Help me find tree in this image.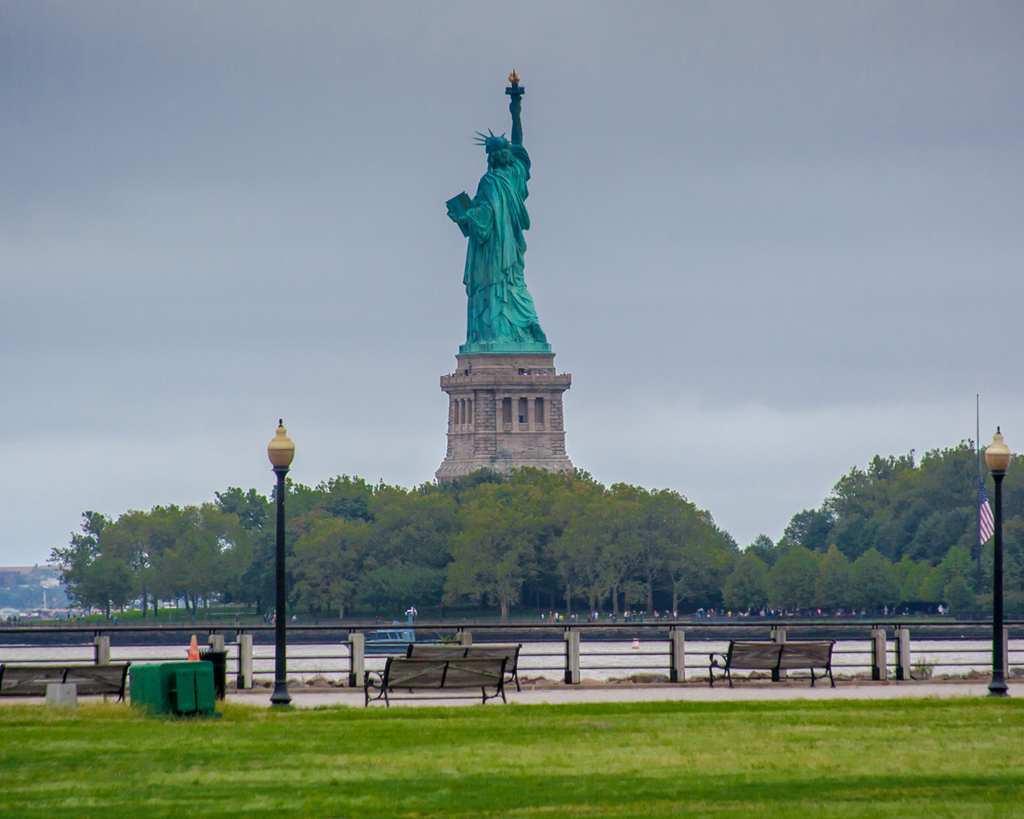
Found it: (x1=50, y1=479, x2=236, y2=640).
